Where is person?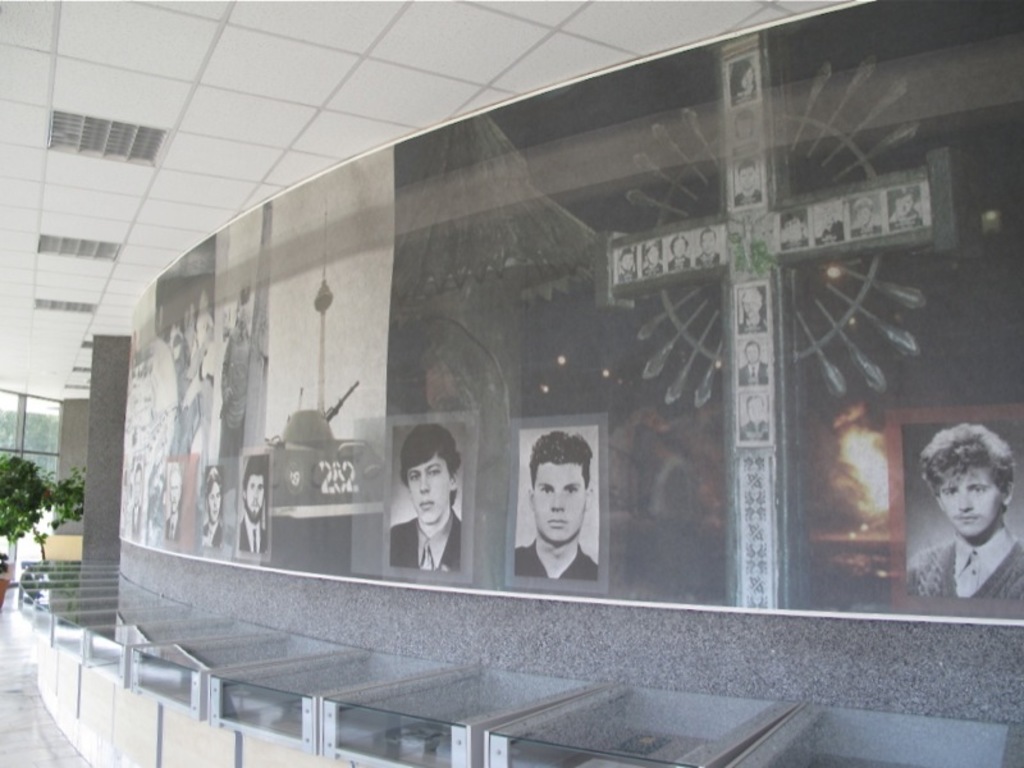
BBox(901, 422, 1023, 602).
